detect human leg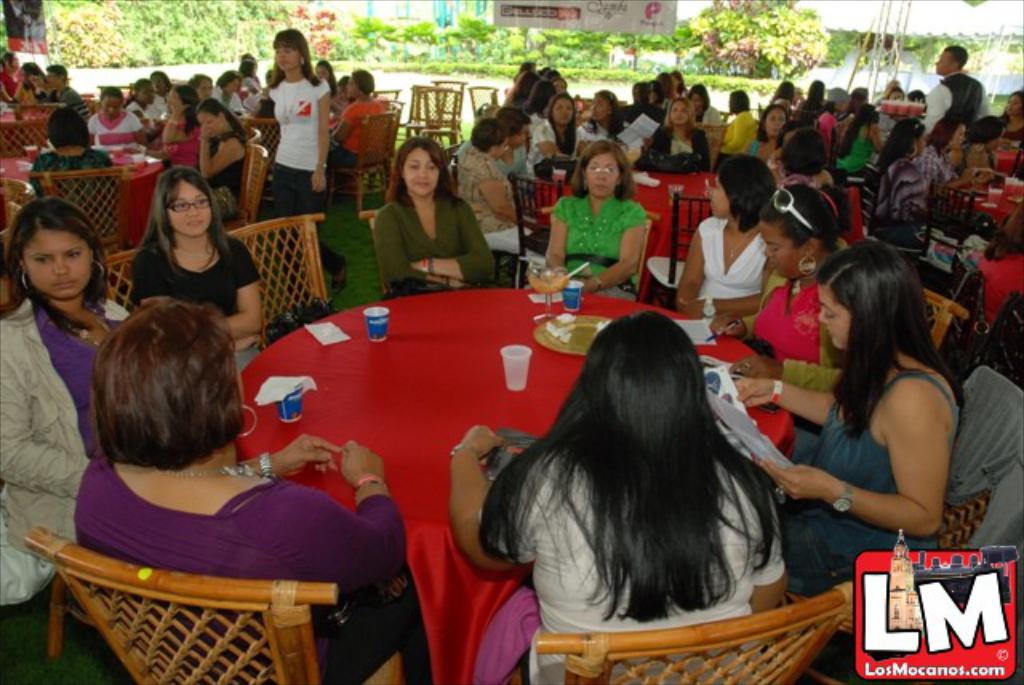
[x1=272, y1=160, x2=346, y2=291]
